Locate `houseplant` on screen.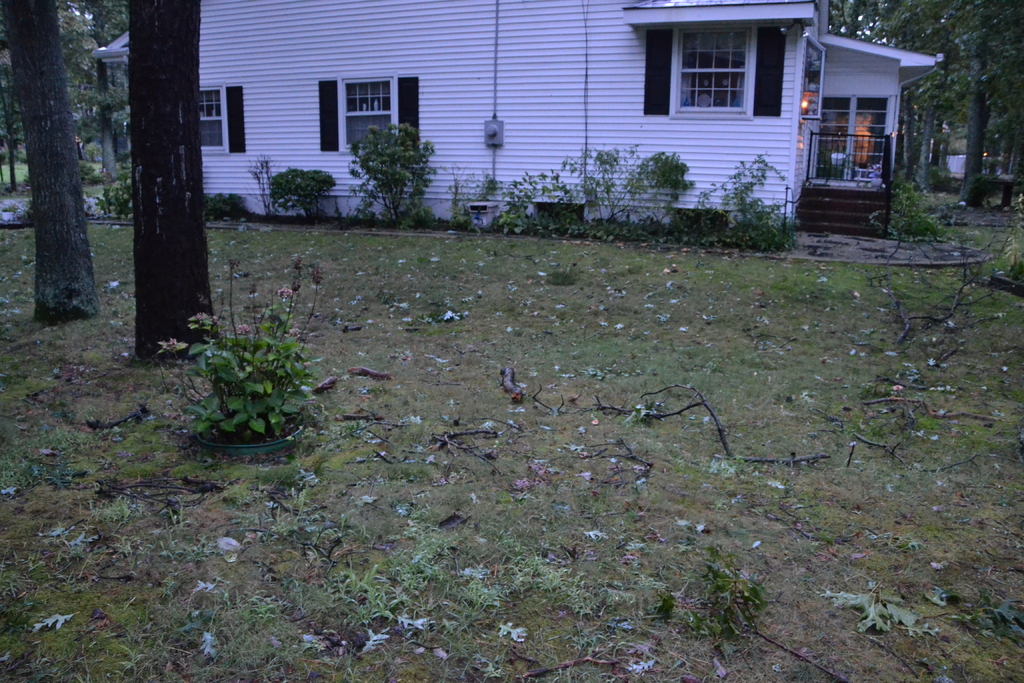
On screen at 917:162:956:188.
